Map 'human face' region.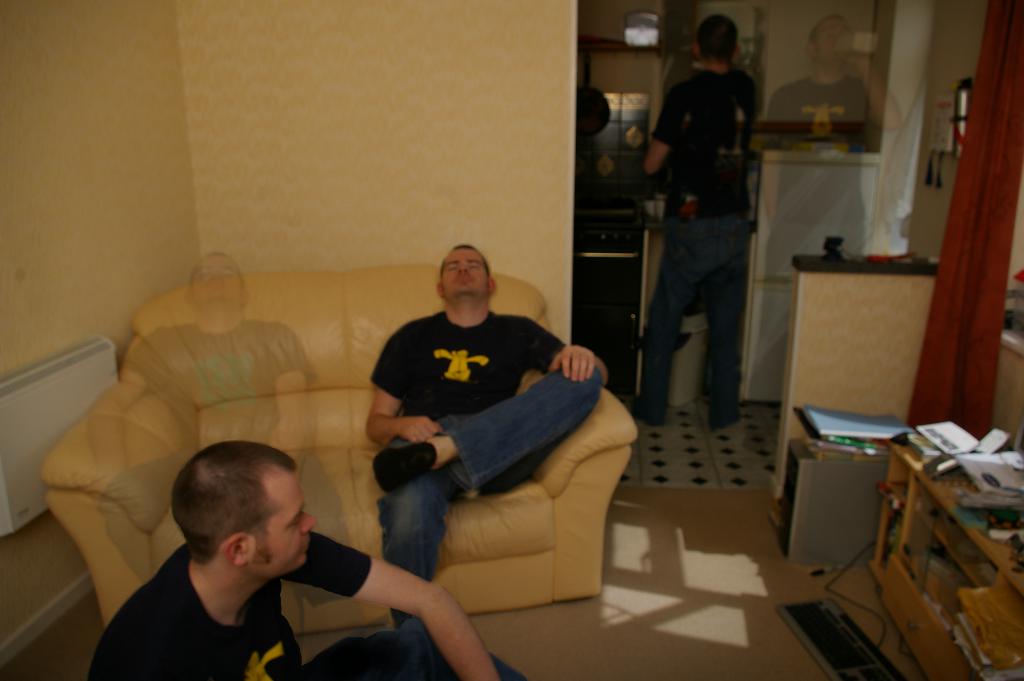
Mapped to locate(253, 465, 321, 577).
